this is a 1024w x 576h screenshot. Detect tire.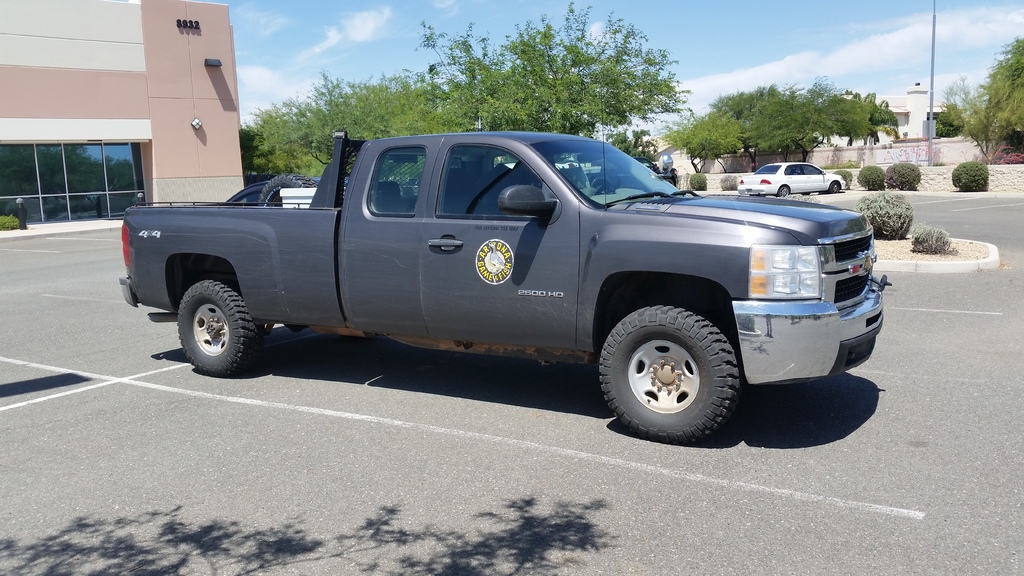
region(174, 276, 255, 372).
